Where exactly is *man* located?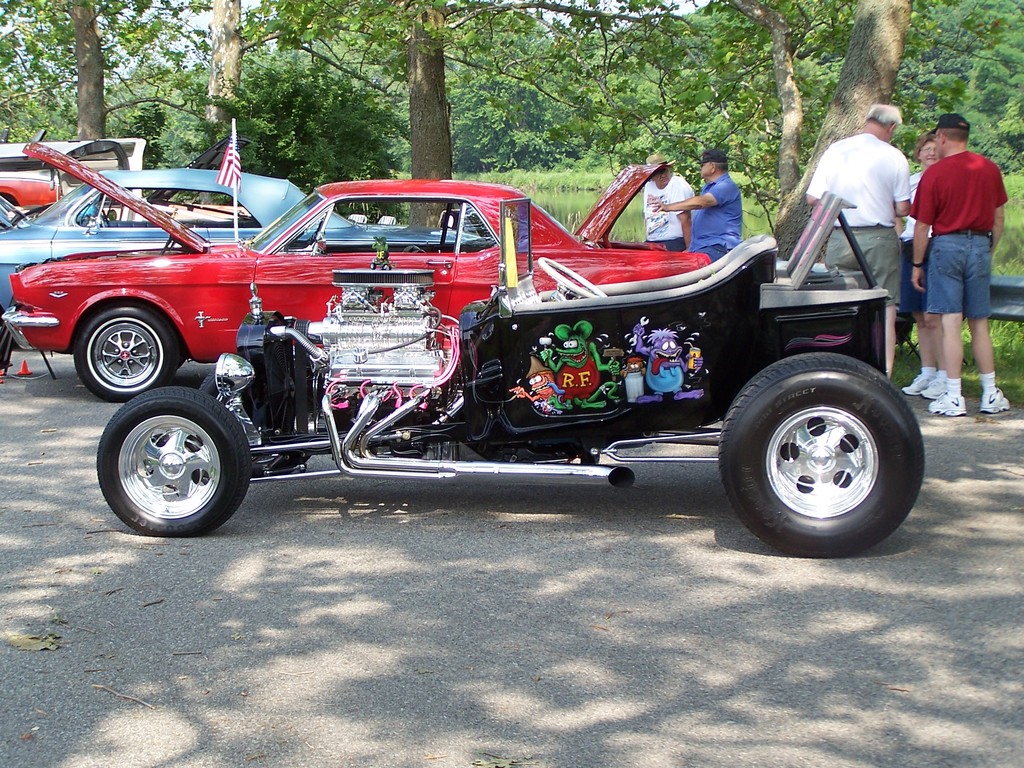
Its bounding box is 910 113 1012 394.
